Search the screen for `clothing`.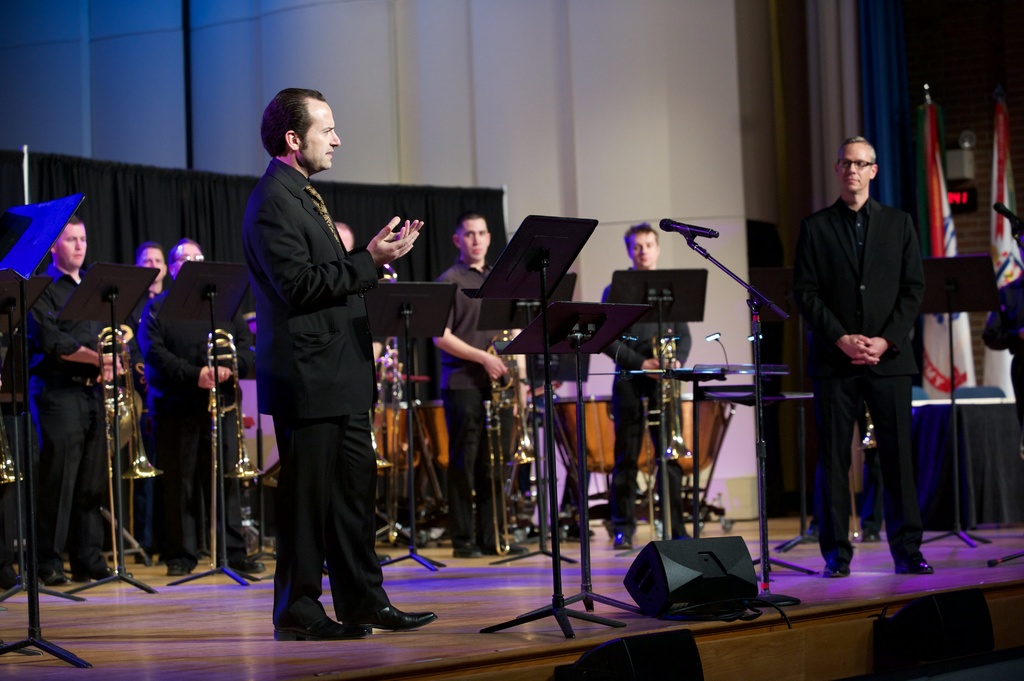
Found at 428,258,492,548.
